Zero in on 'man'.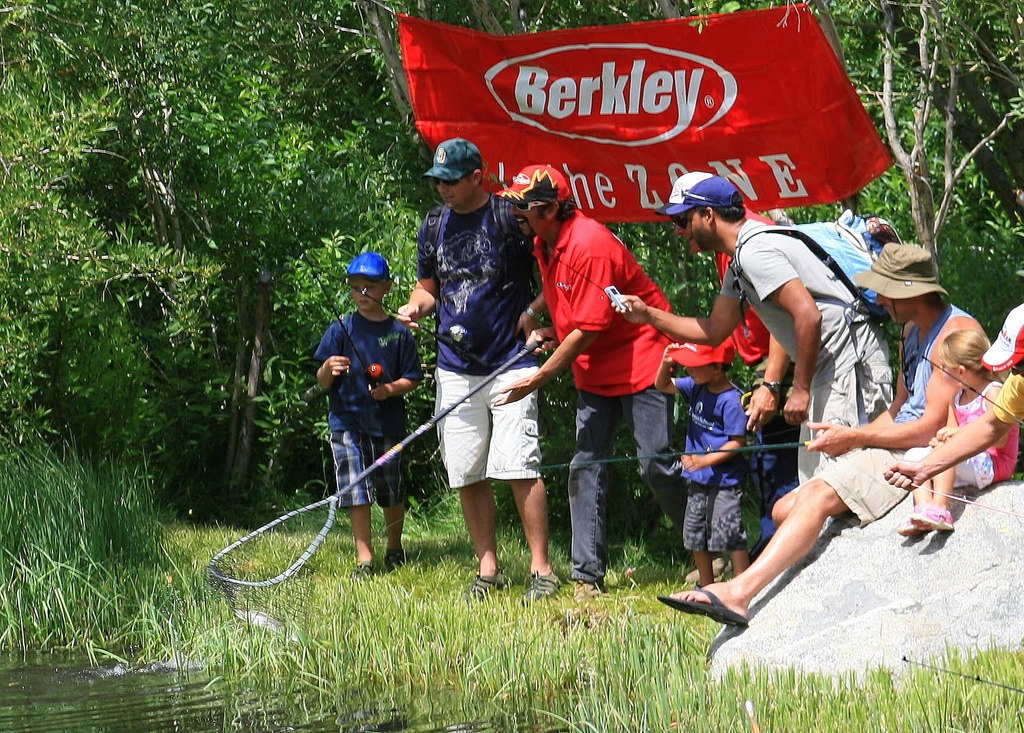
Zeroed in: [656, 173, 801, 565].
